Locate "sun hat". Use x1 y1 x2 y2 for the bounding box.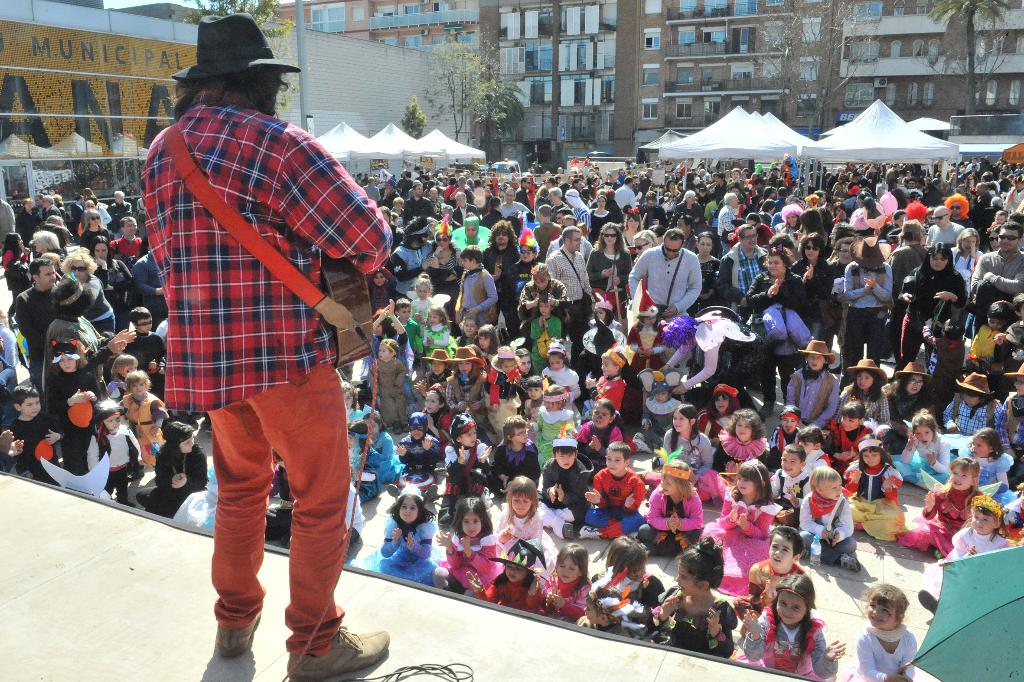
422 346 454 363.
